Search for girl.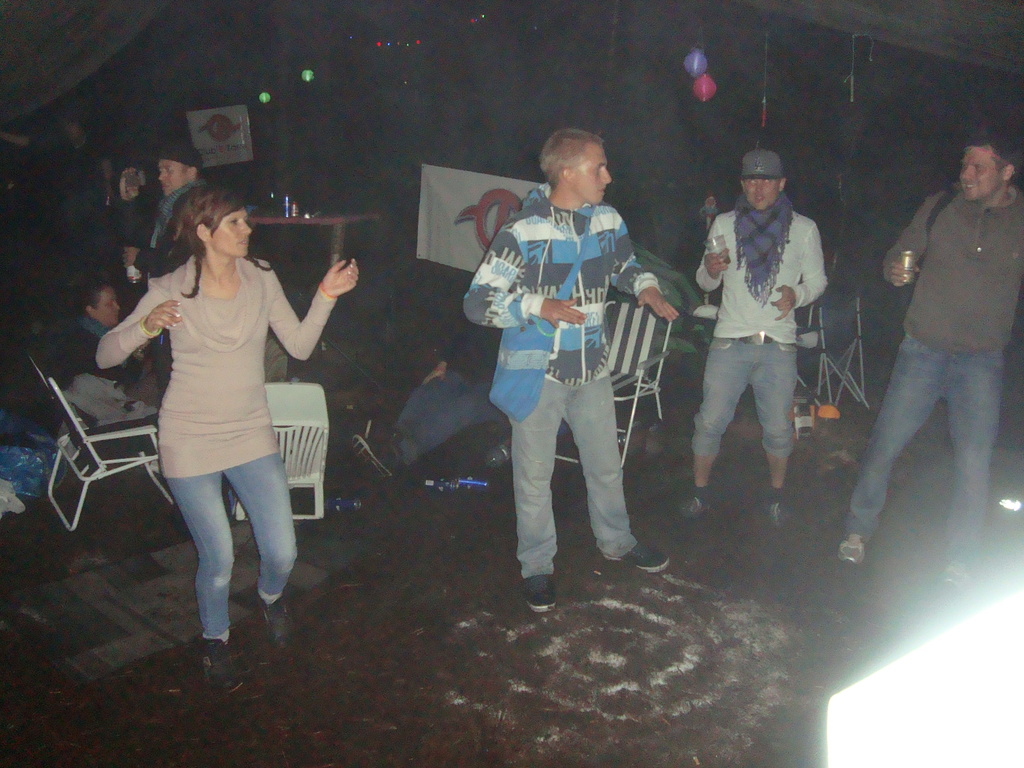
Found at l=85, t=175, r=364, b=692.
